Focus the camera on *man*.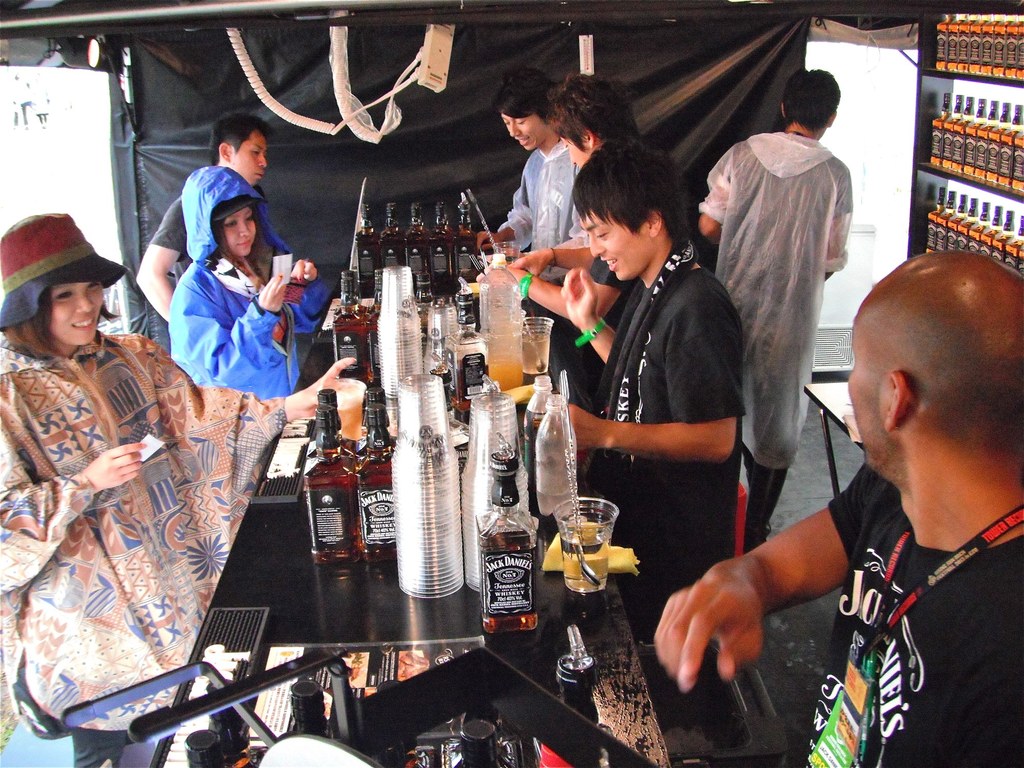
Focus region: Rect(697, 61, 849, 541).
